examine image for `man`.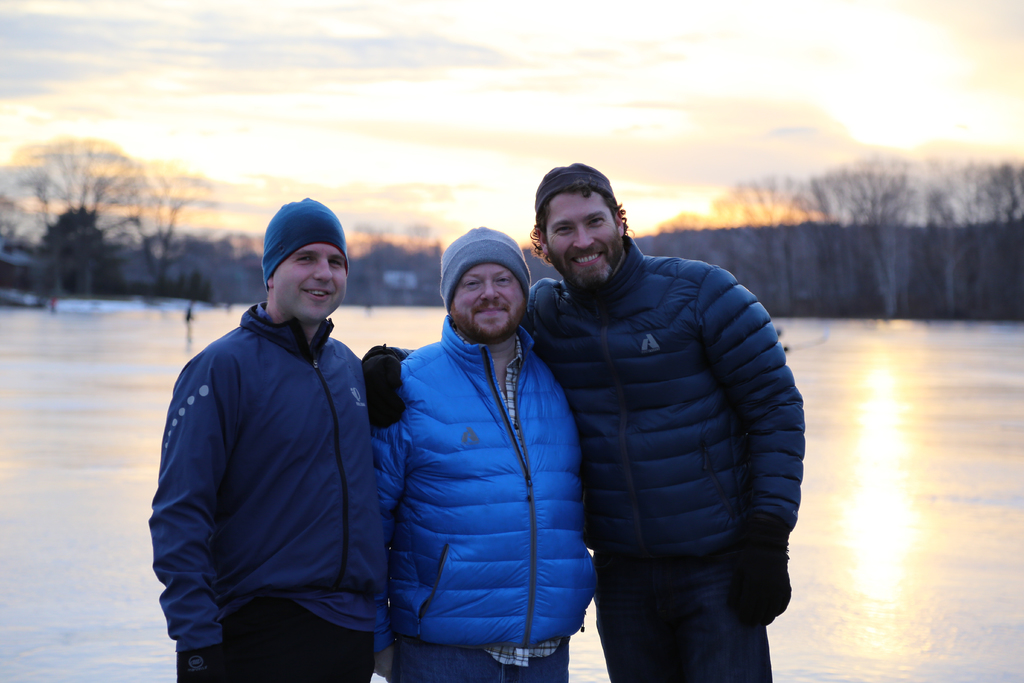
Examination result: [left=150, top=177, right=401, bottom=682].
